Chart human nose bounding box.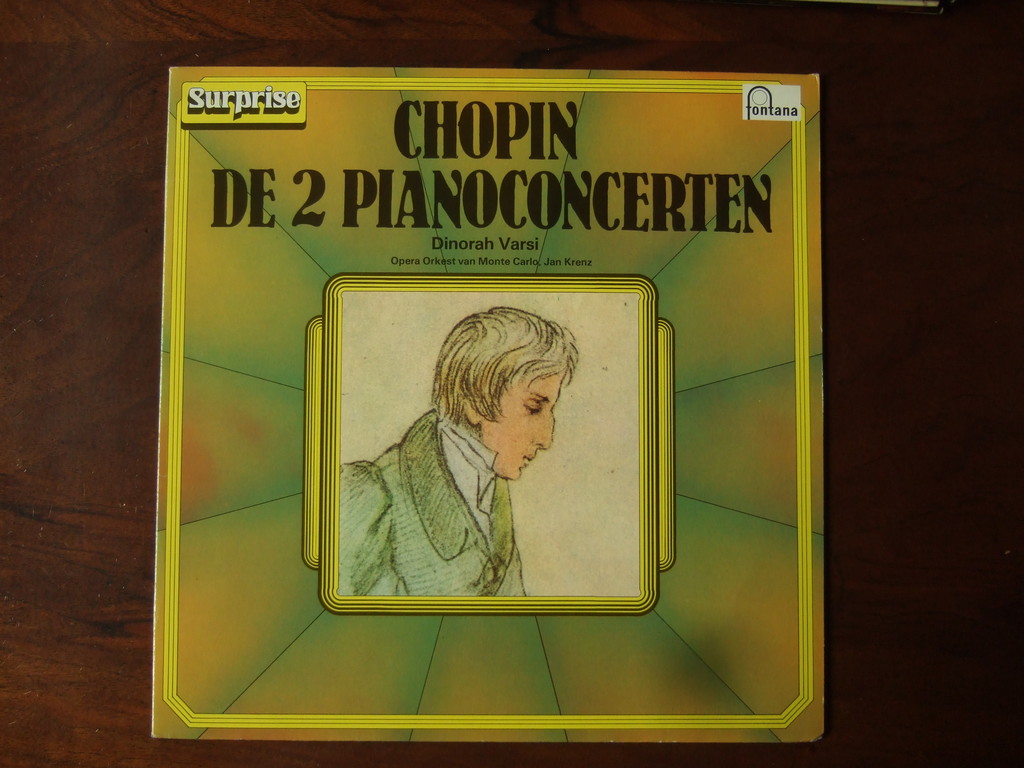
Charted: l=531, t=411, r=554, b=449.
